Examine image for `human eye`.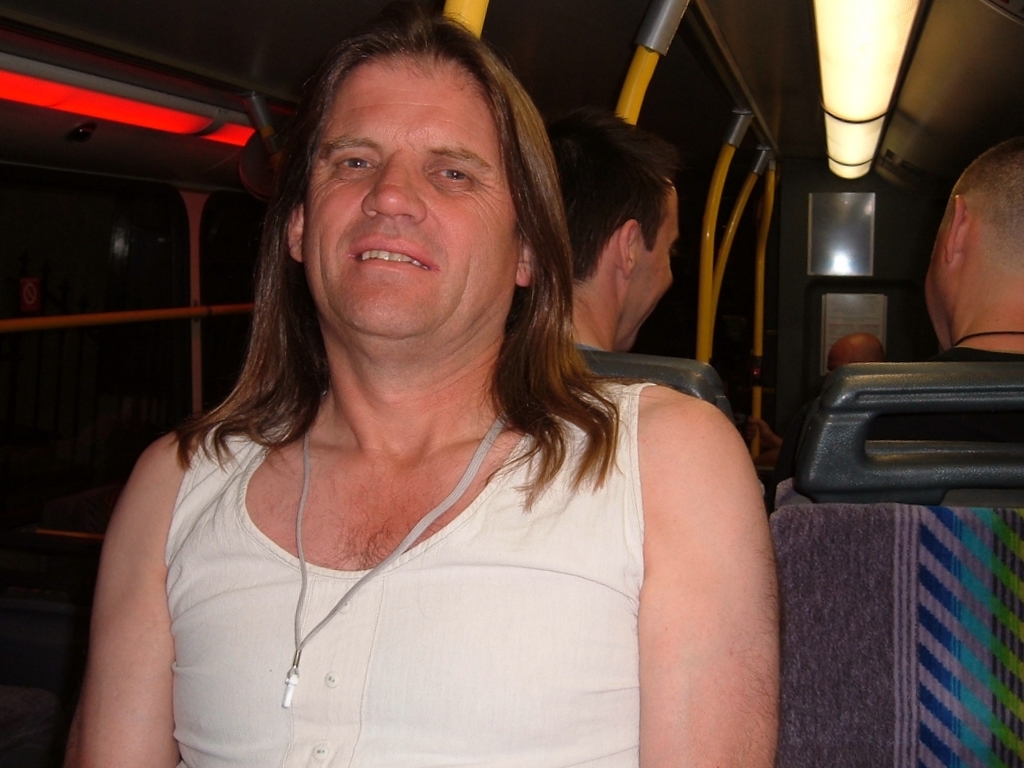
Examination result: 327/146/379/179.
